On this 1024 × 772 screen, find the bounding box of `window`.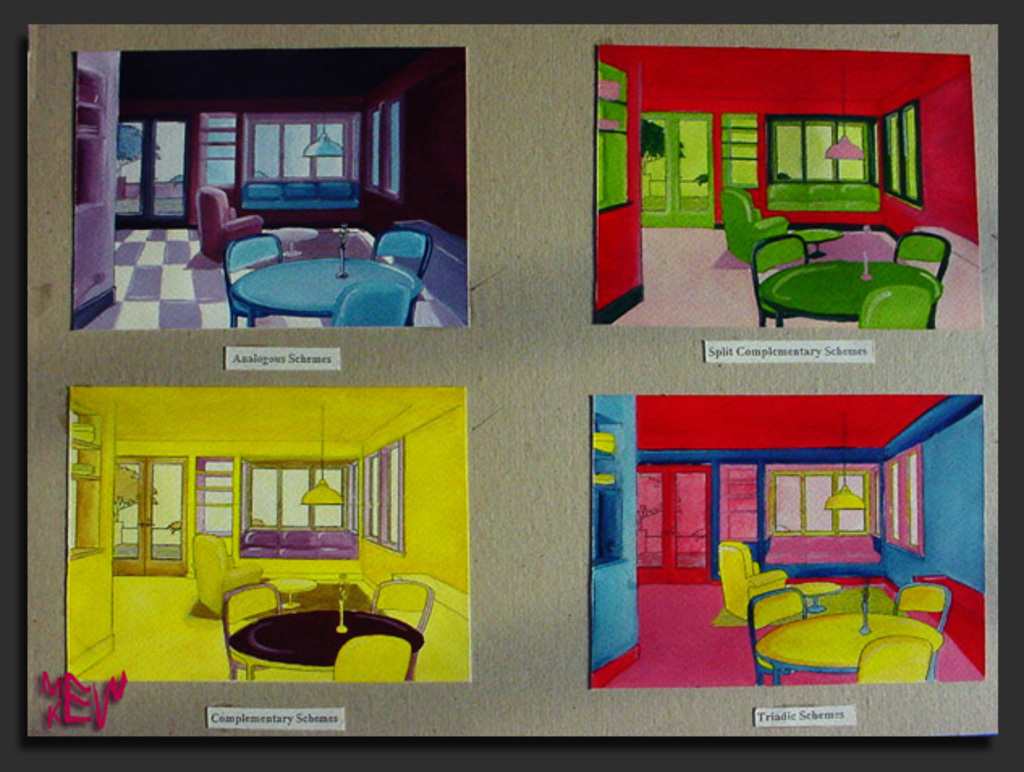
Bounding box: [left=878, top=97, right=919, bottom=207].
